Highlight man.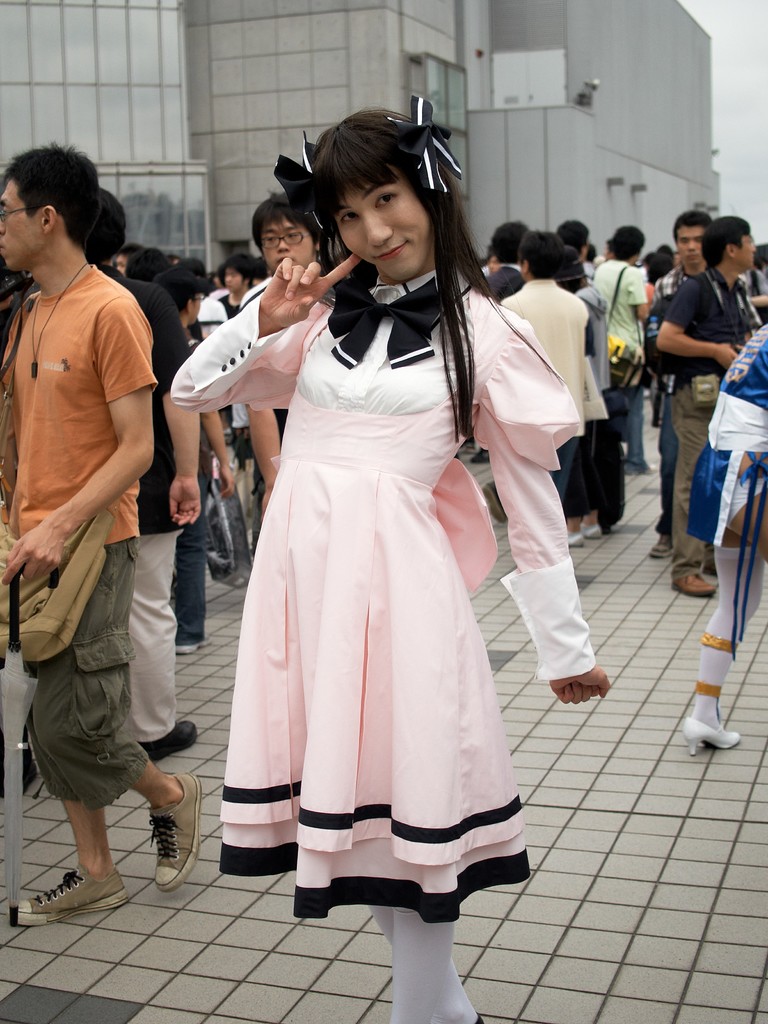
Highlighted region: x1=654 y1=214 x2=754 y2=601.
